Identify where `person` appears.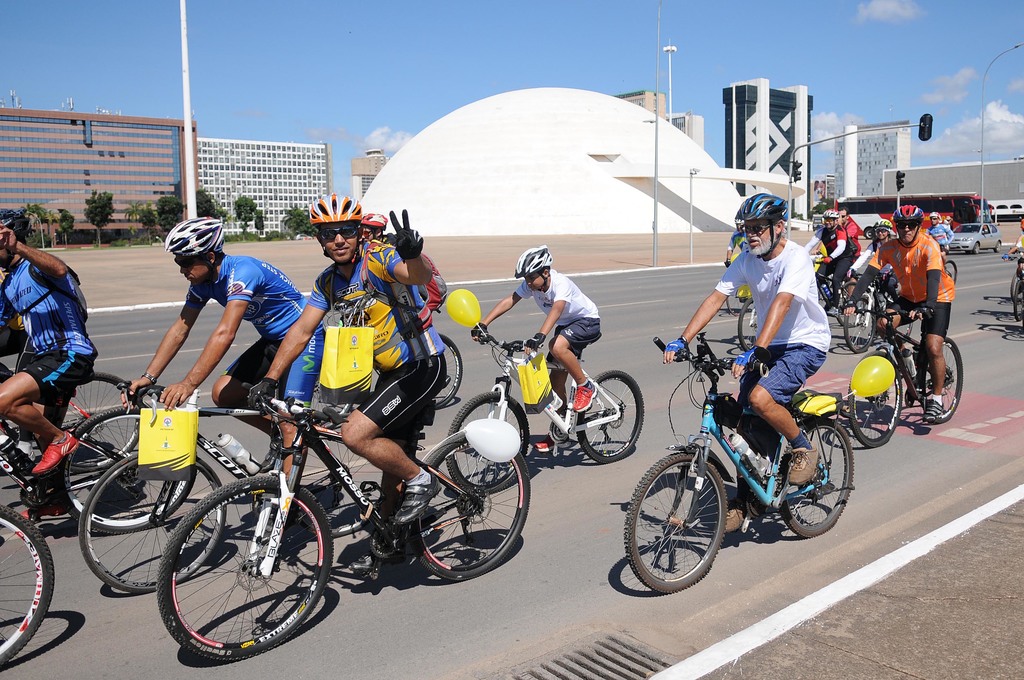
Appears at region(659, 193, 830, 531).
